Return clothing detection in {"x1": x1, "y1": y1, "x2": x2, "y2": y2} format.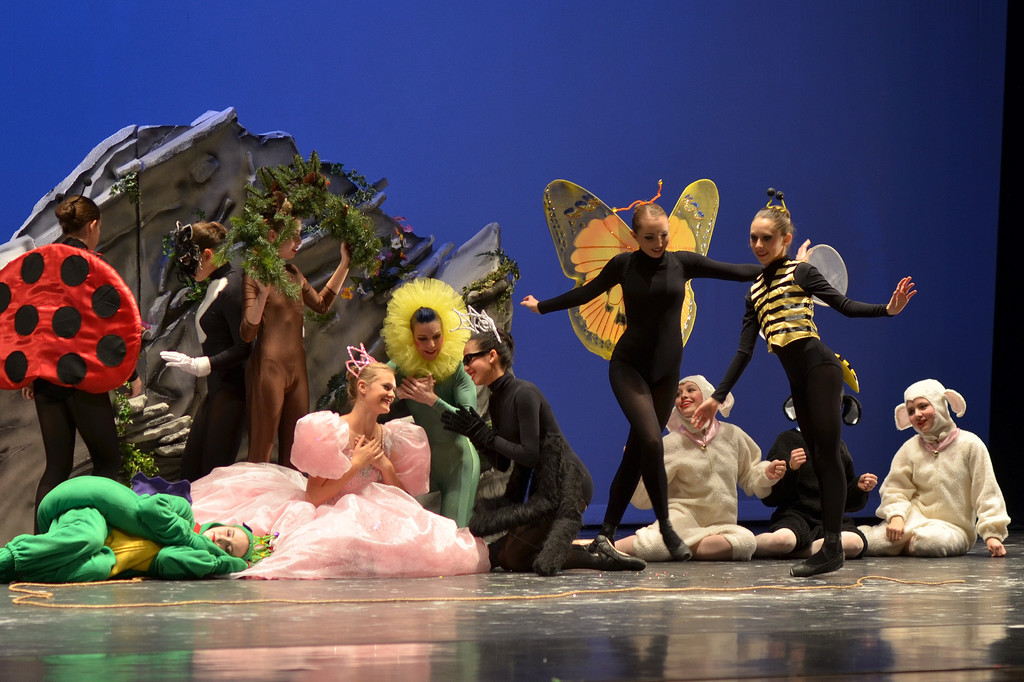
{"x1": 182, "y1": 416, "x2": 492, "y2": 583}.
